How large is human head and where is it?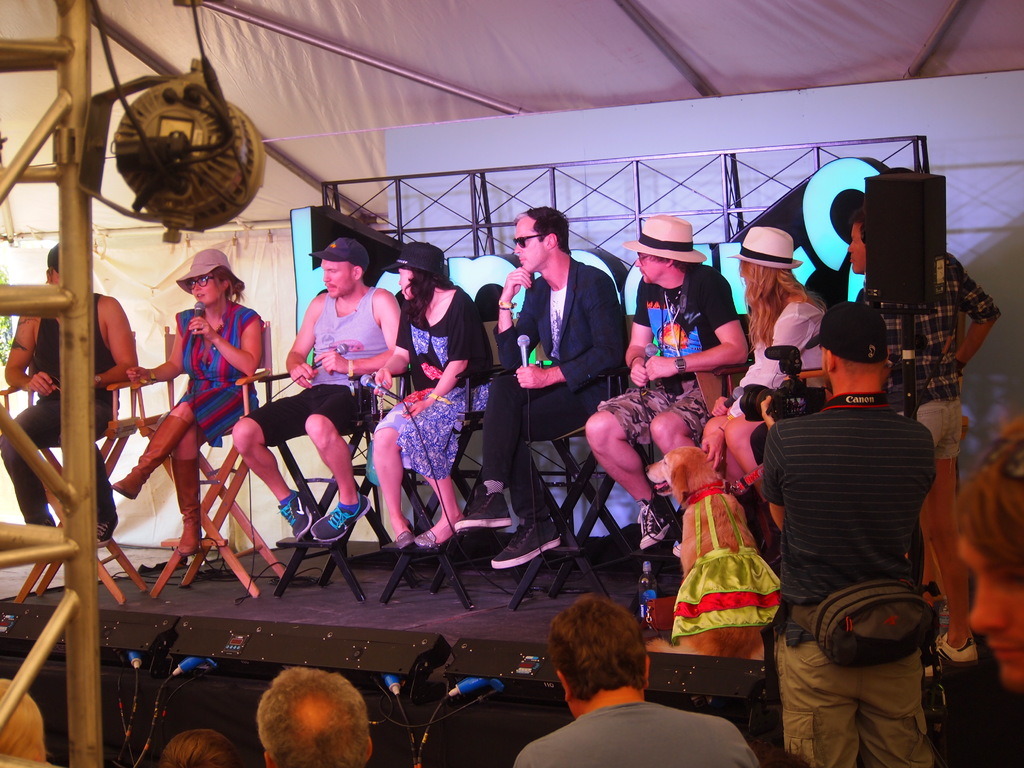
Bounding box: {"x1": 533, "y1": 607, "x2": 661, "y2": 716}.
